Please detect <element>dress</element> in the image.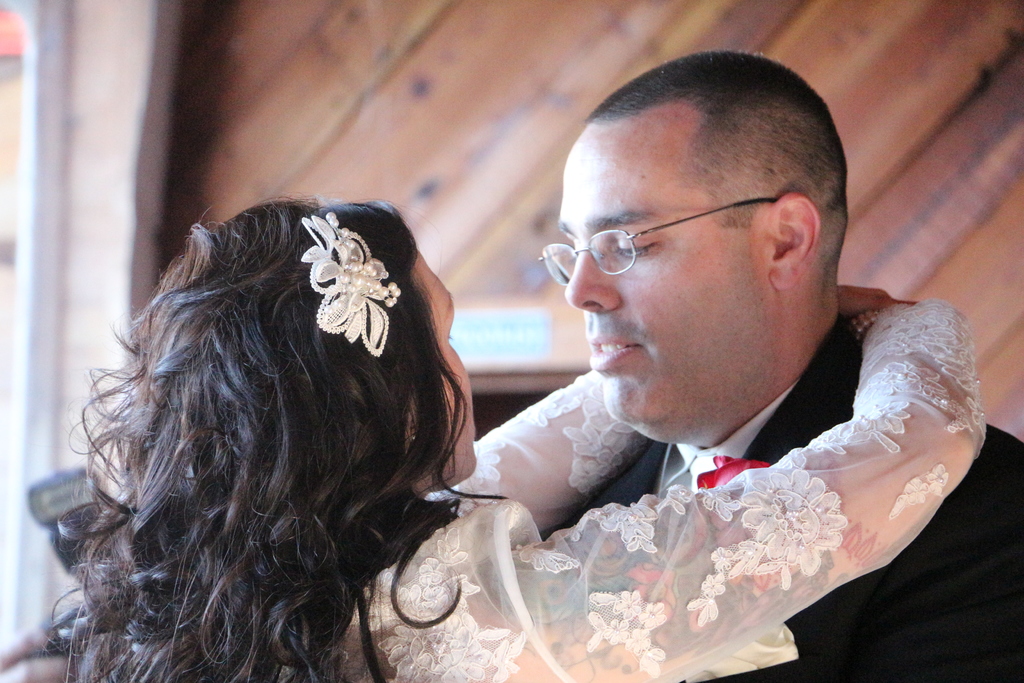
detection(273, 302, 983, 682).
